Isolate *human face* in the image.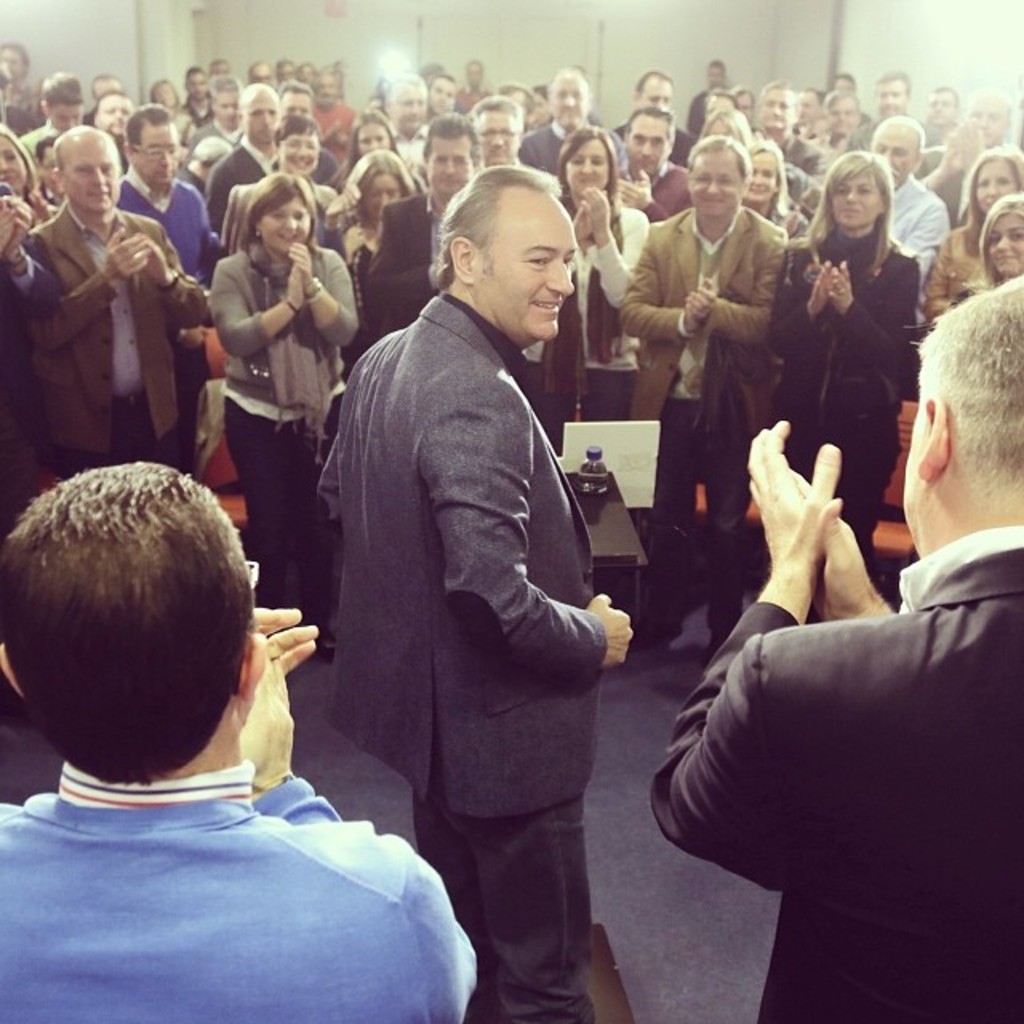
Isolated region: (462,61,485,91).
